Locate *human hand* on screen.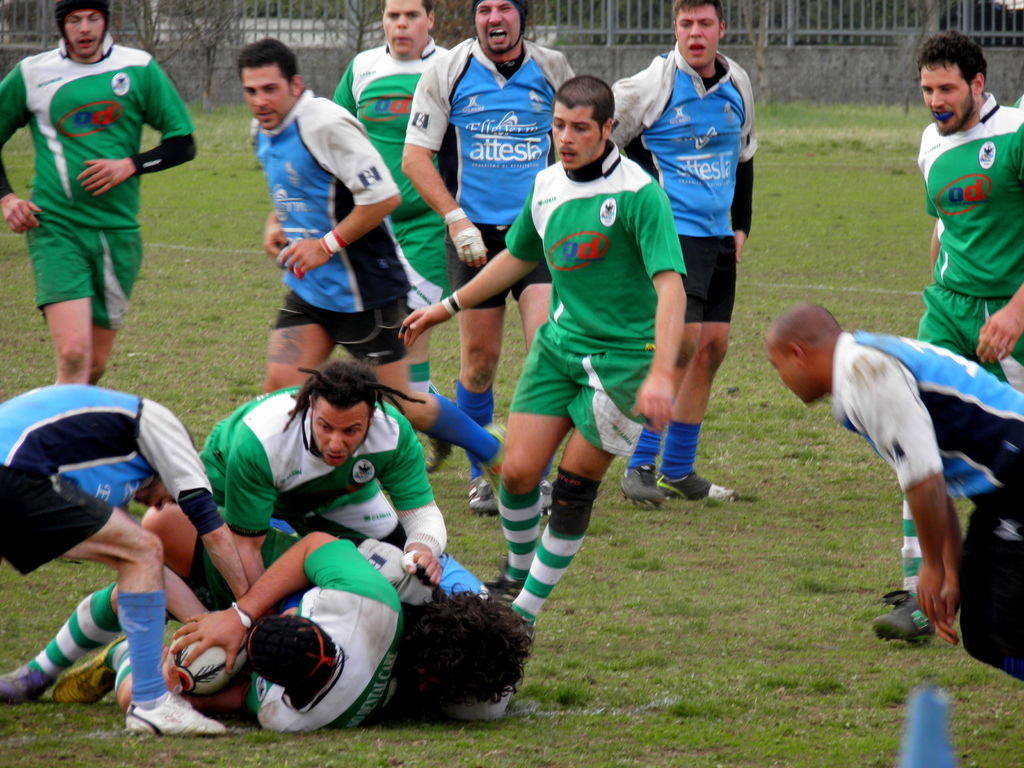
On screen at rect(76, 158, 137, 198).
